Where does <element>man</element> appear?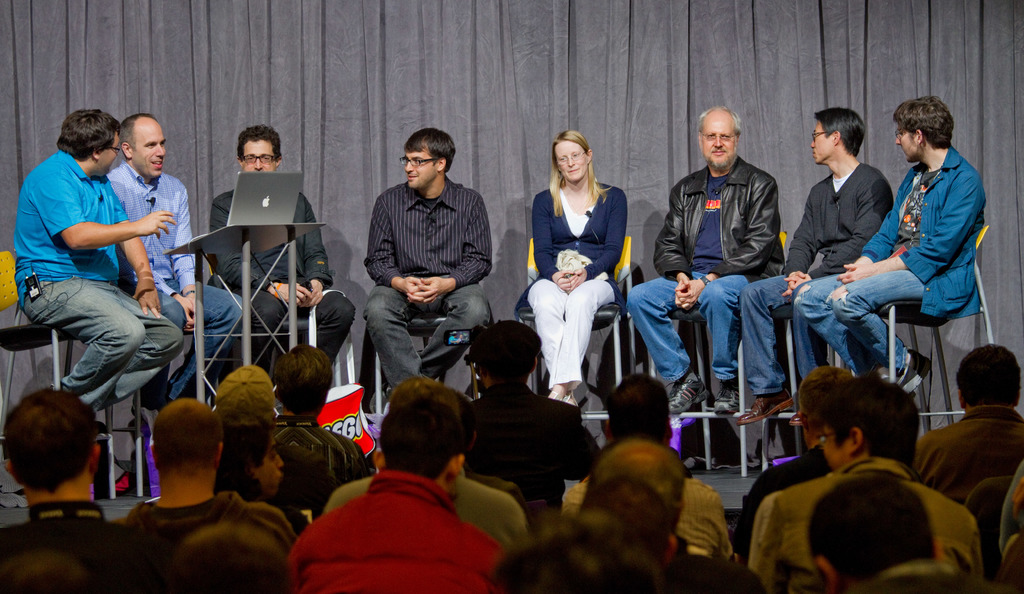
Appears at (left=0, top=399, right=164, bottom=586).
